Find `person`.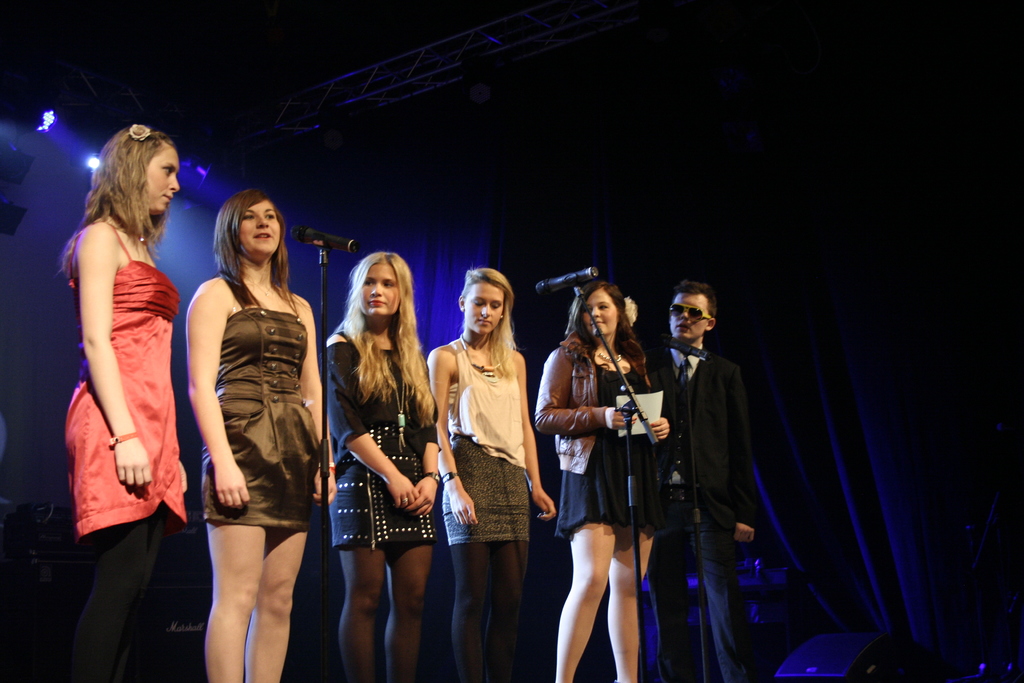
box(649, 291, 761, 681).
